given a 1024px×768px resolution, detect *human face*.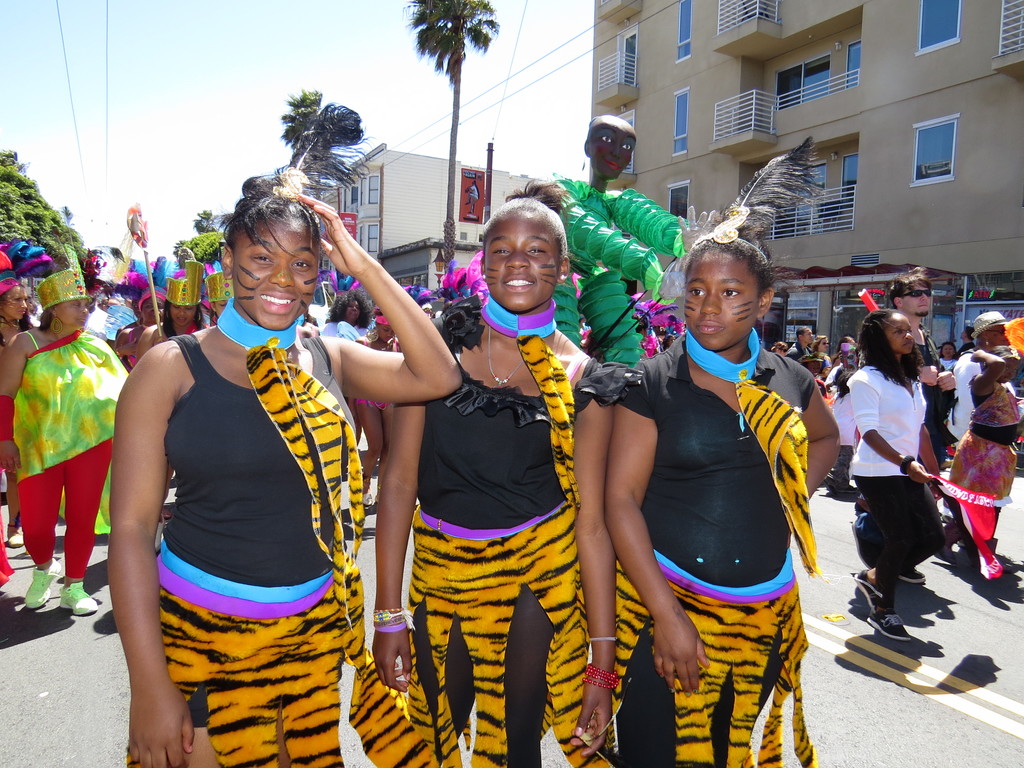
x1=484, y1=209, x2=561, y2=312.
